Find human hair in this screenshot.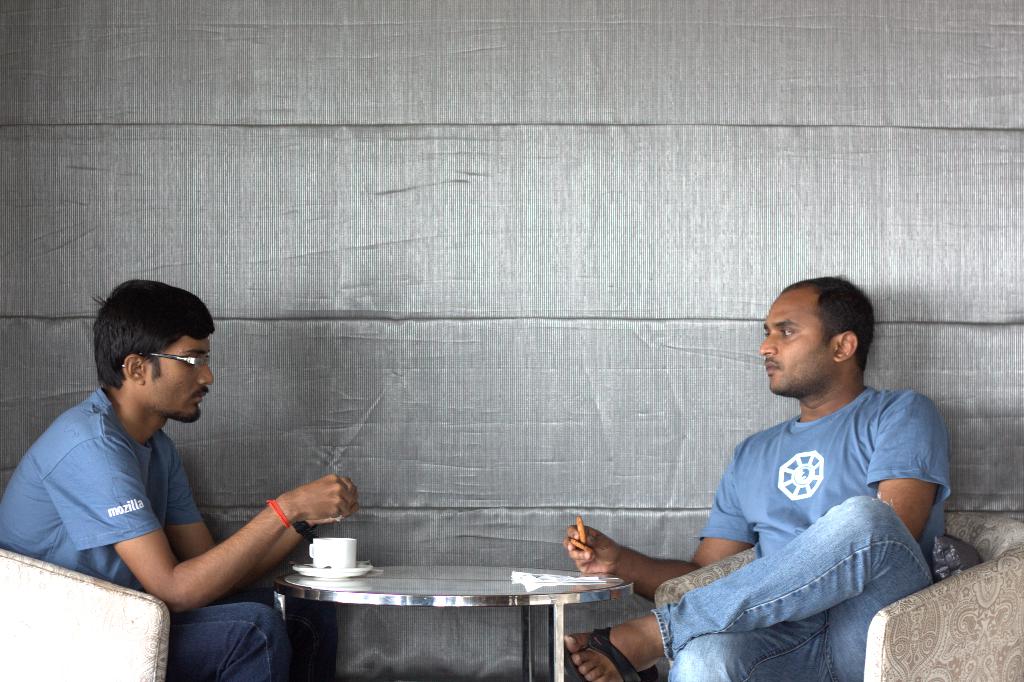
The bounding box for human hair is x1=774, y1=272, x2=877, y2=370.
